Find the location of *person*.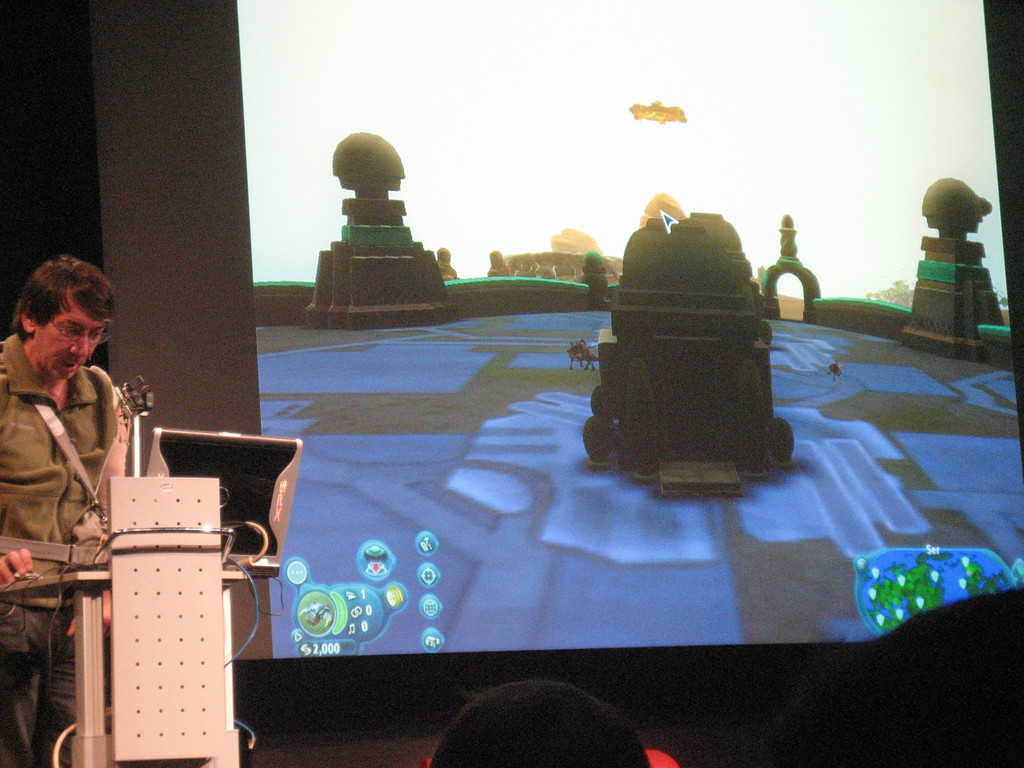
Location: 13 256 191 710.
